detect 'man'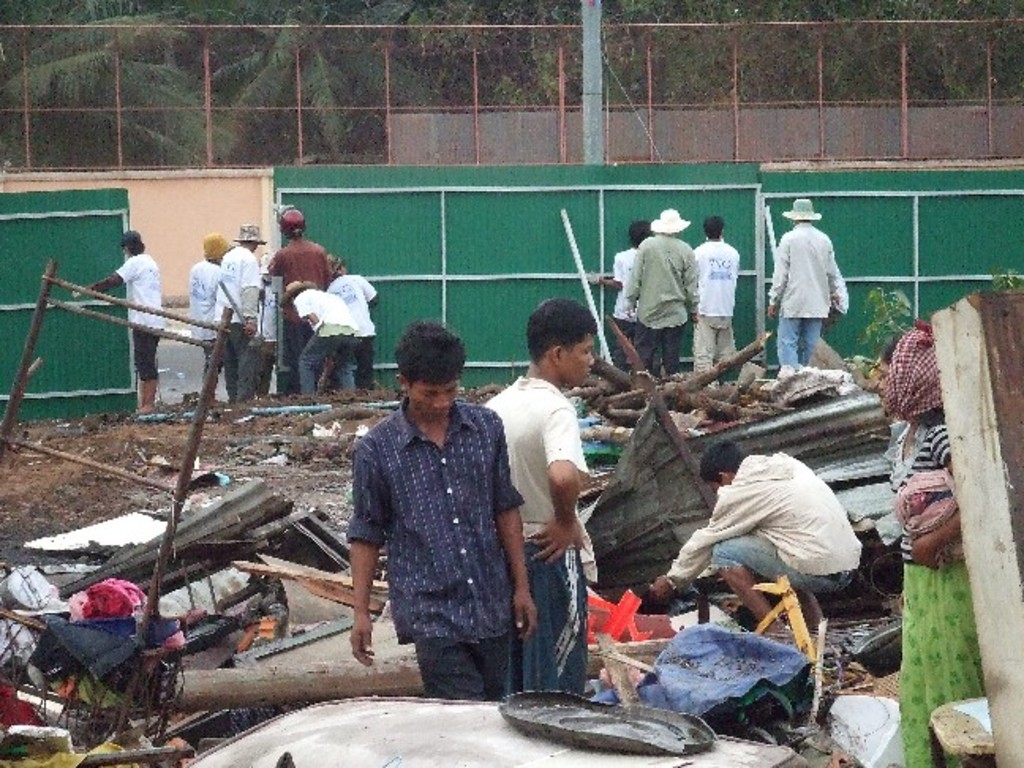
Rect(692, 216, 743, 368)
